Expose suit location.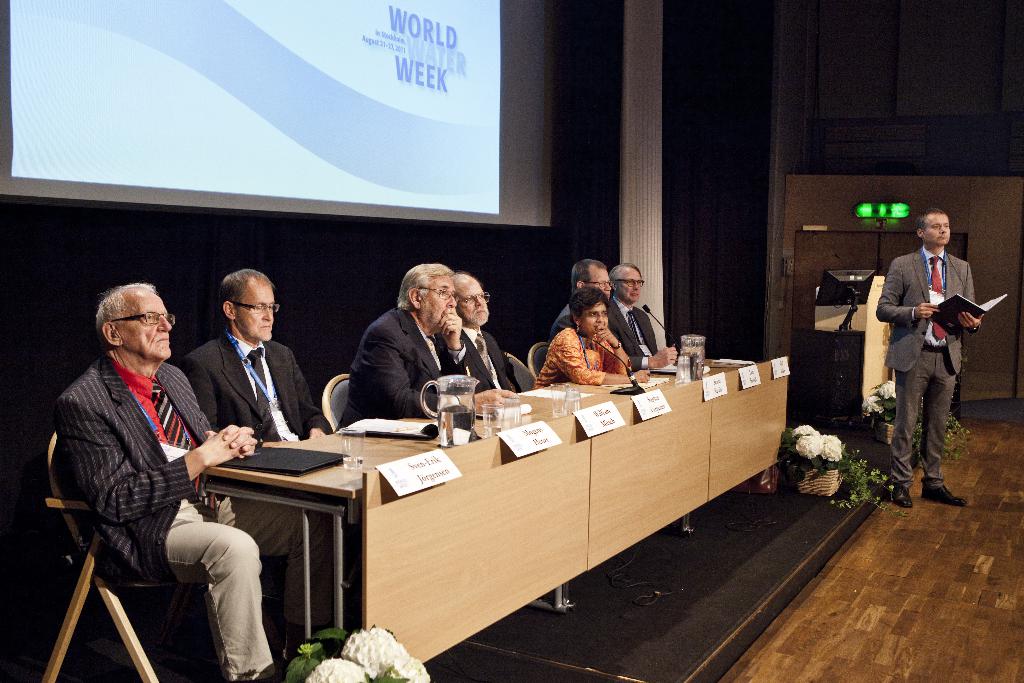
Exposed at (874, 241, 981, 491).
